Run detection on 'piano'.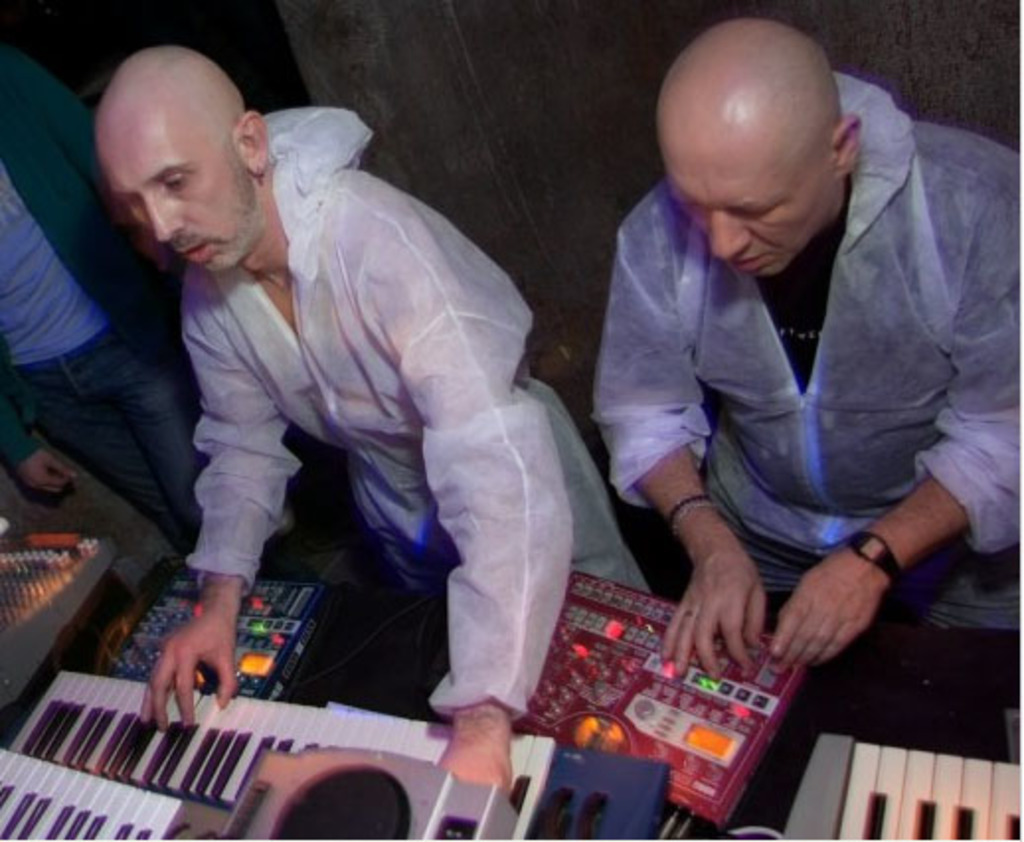
Result: bbox(779, 731, 1022, 840).
